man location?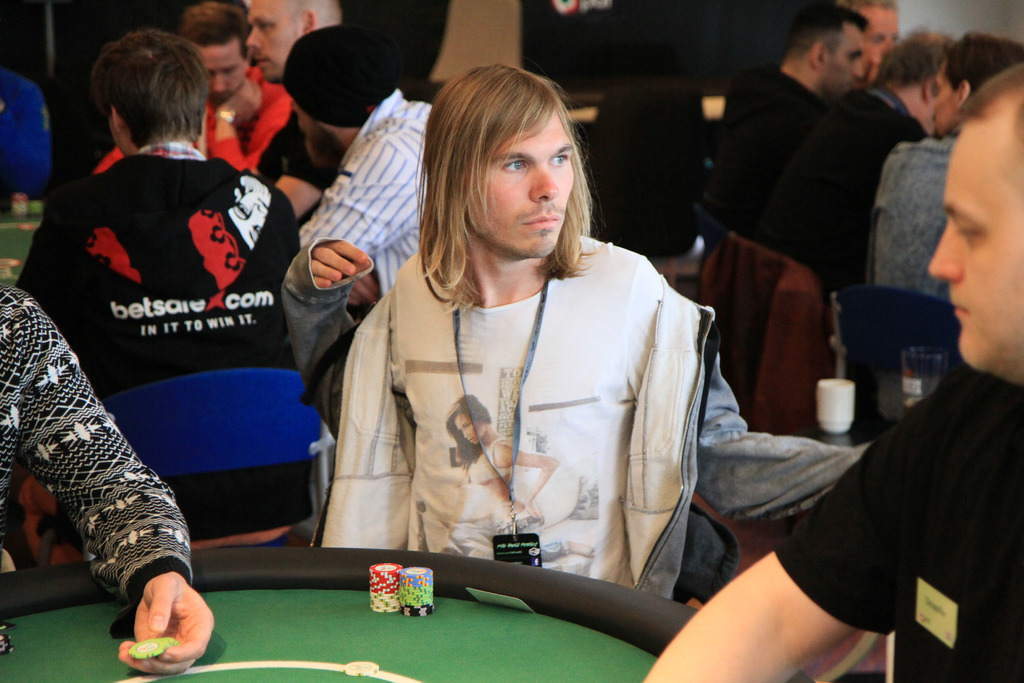
102, 1, 321, 217
